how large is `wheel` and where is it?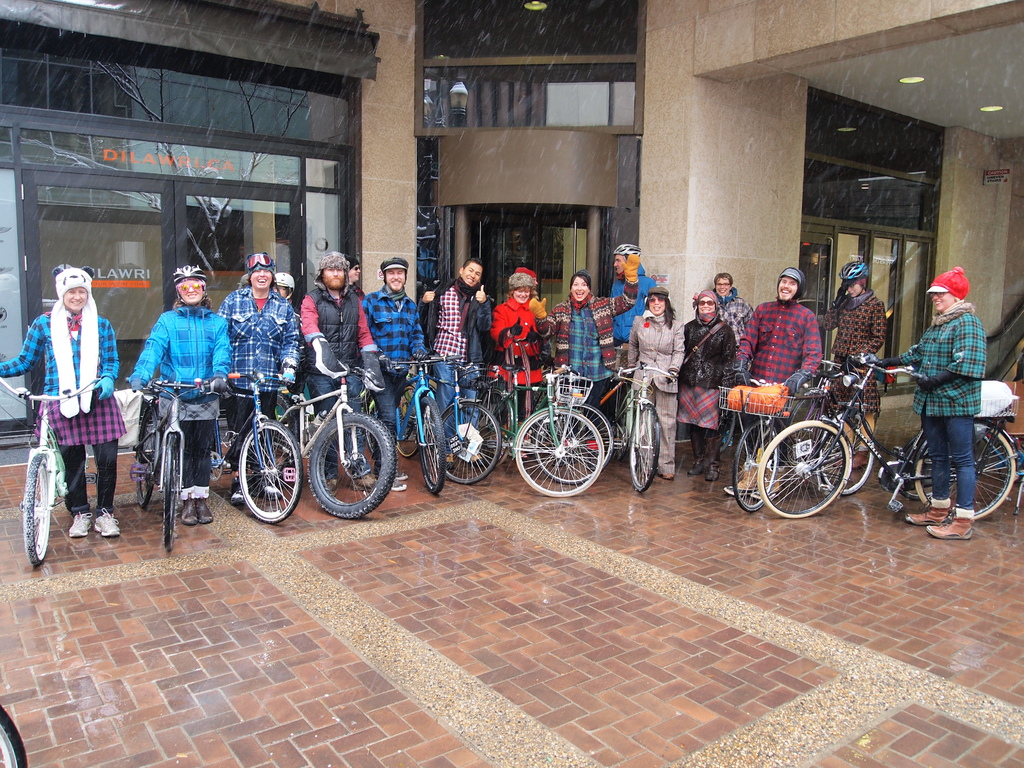
Bounding box: {"left": 721, "top": 410, "right": 738, "bottom": 452}.
